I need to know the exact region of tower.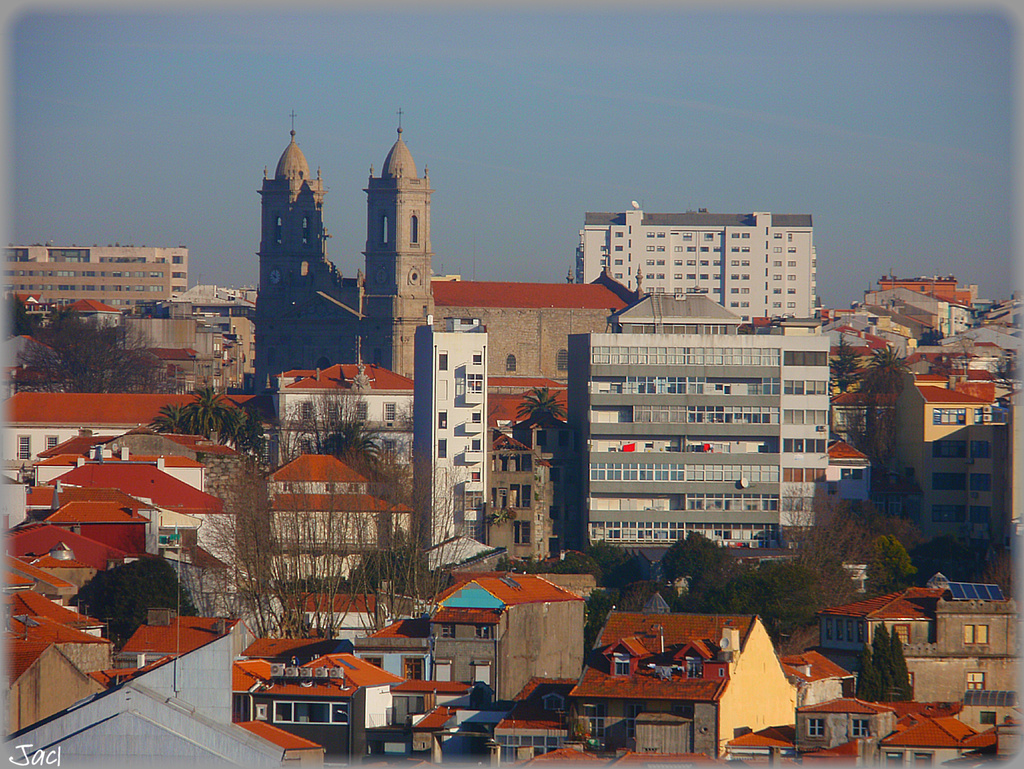
Region: box=[762, 316, 833, 547].
